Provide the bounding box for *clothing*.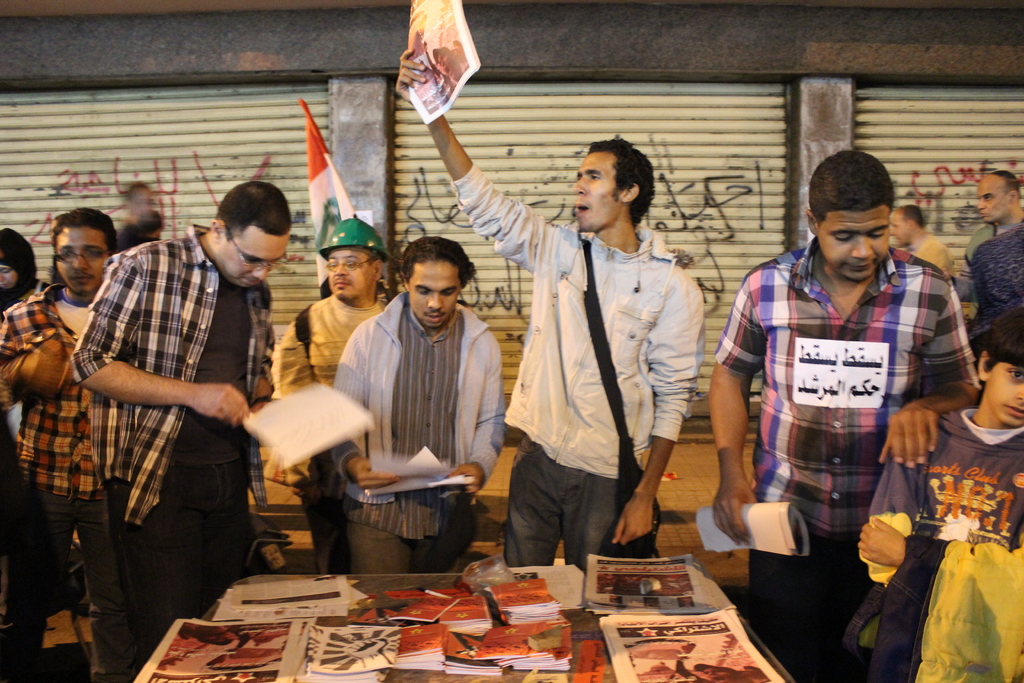
{"x1": 7, "y1": 292, "x2": 103, "y2": 624}.
